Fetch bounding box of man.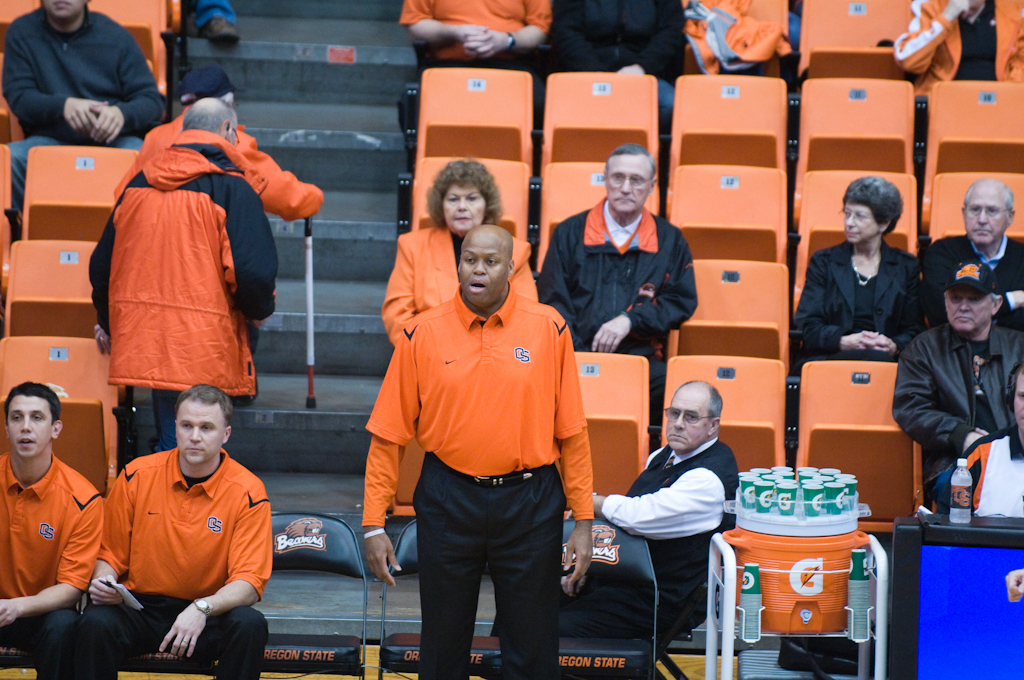
Bbox: [x1=74, y1=375, x2=278, y2=679].
